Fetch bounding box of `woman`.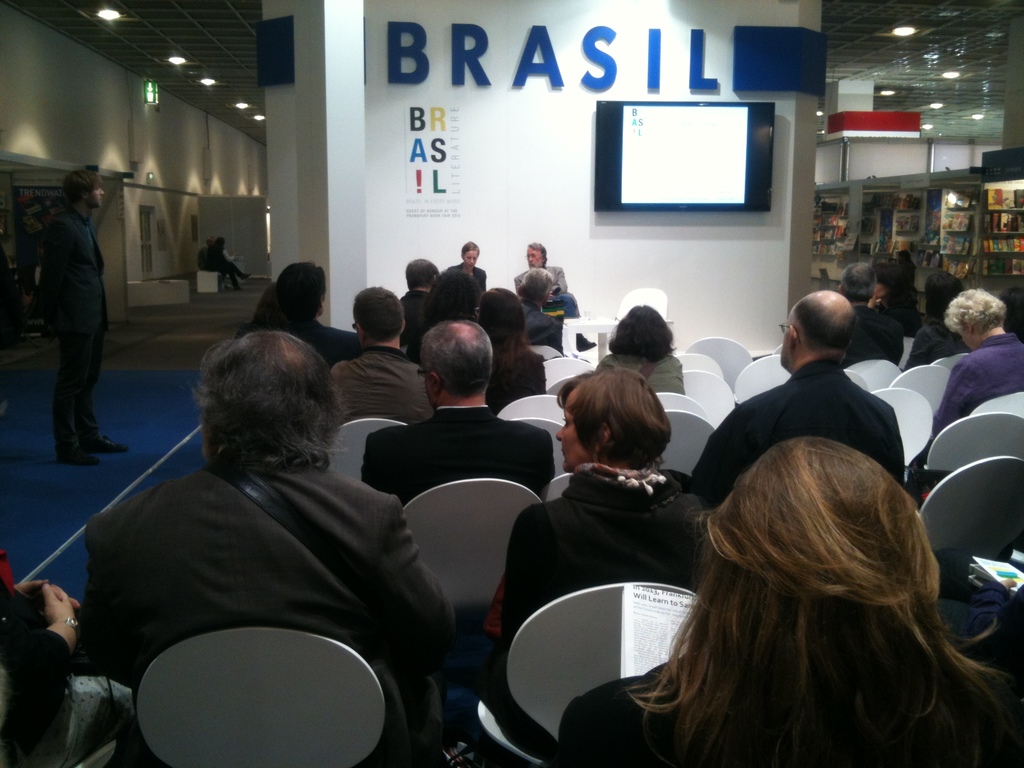
Bbox: 442:239:488:295.
